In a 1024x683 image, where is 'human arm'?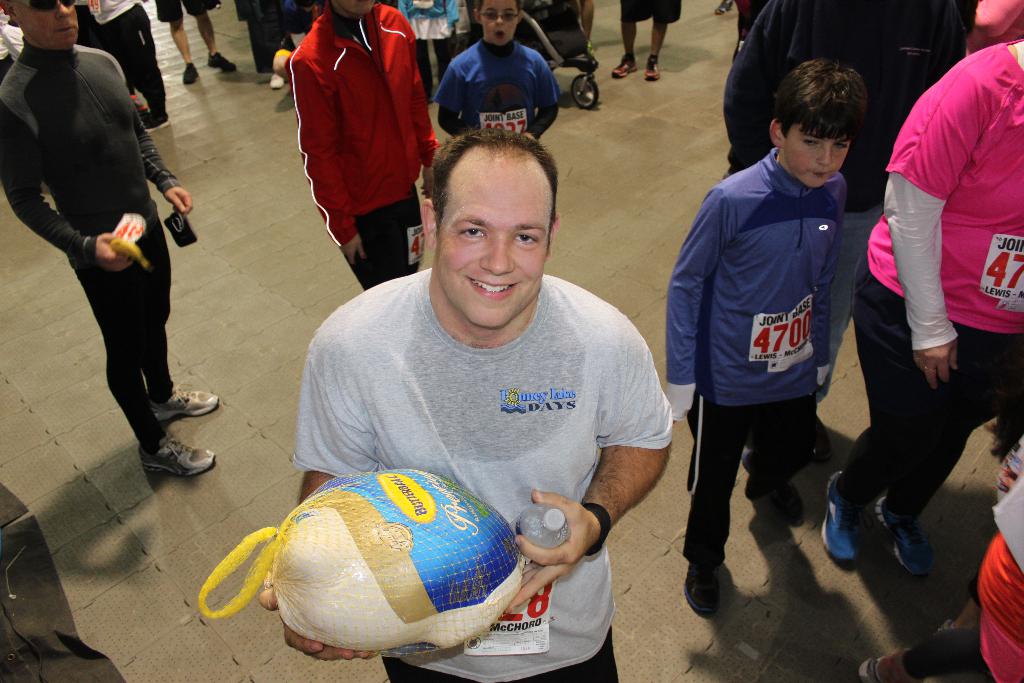
<box>521,58,565,141</box>.
